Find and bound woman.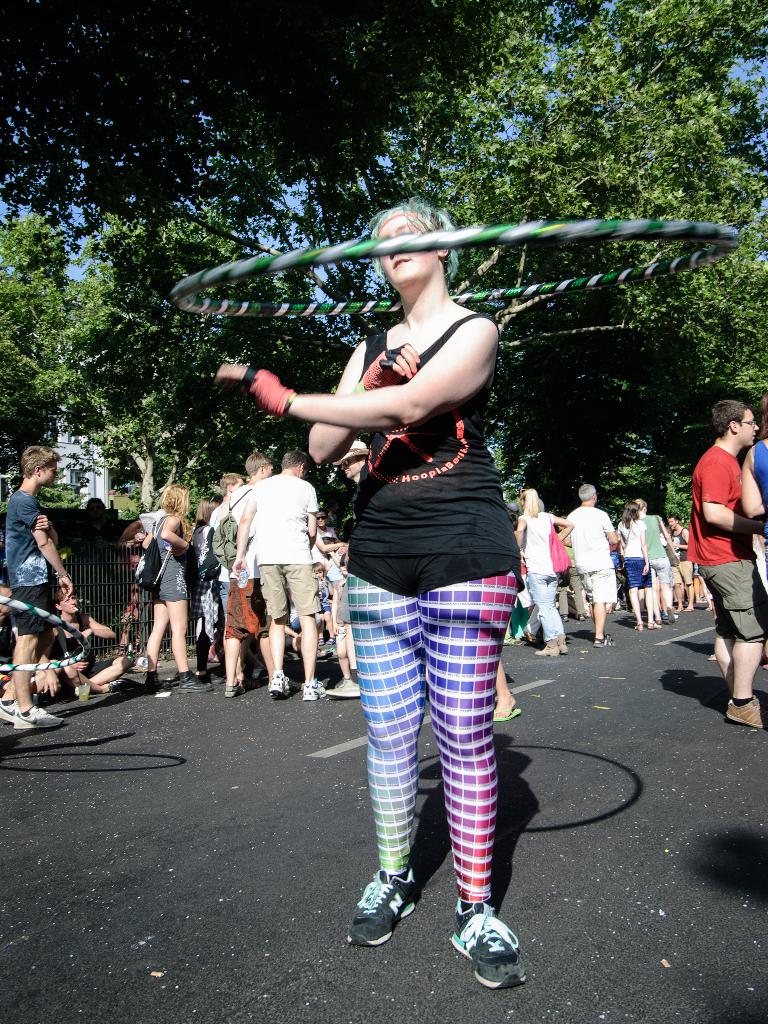
Bound: [612, 495, 665, 632].
